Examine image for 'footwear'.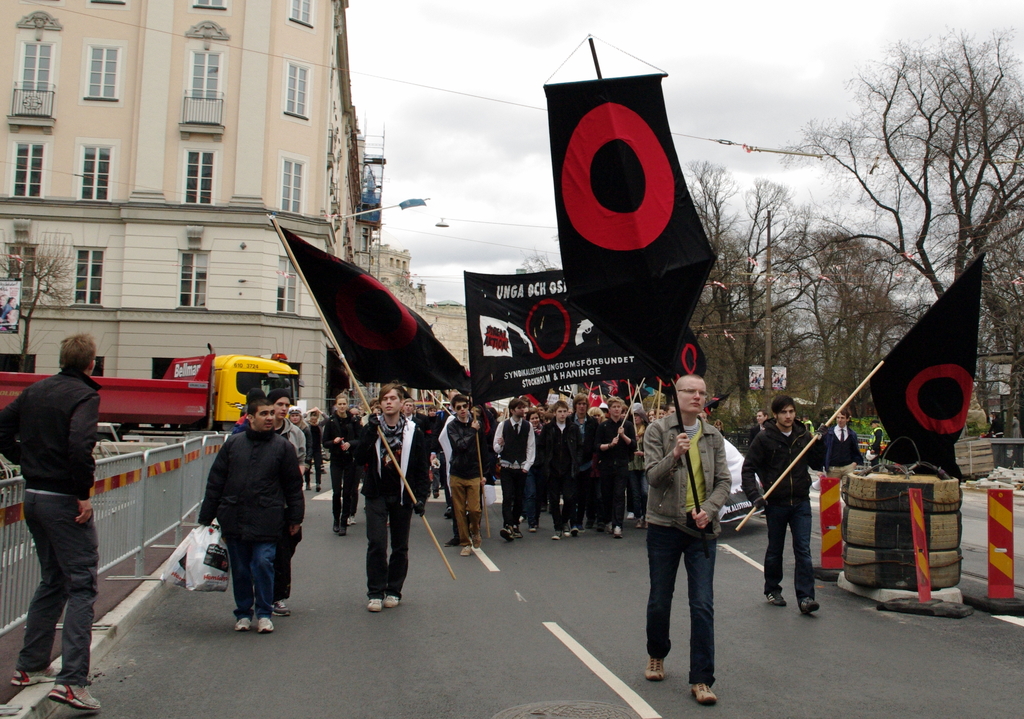
Examination result: (571, 522, 580, 537).
